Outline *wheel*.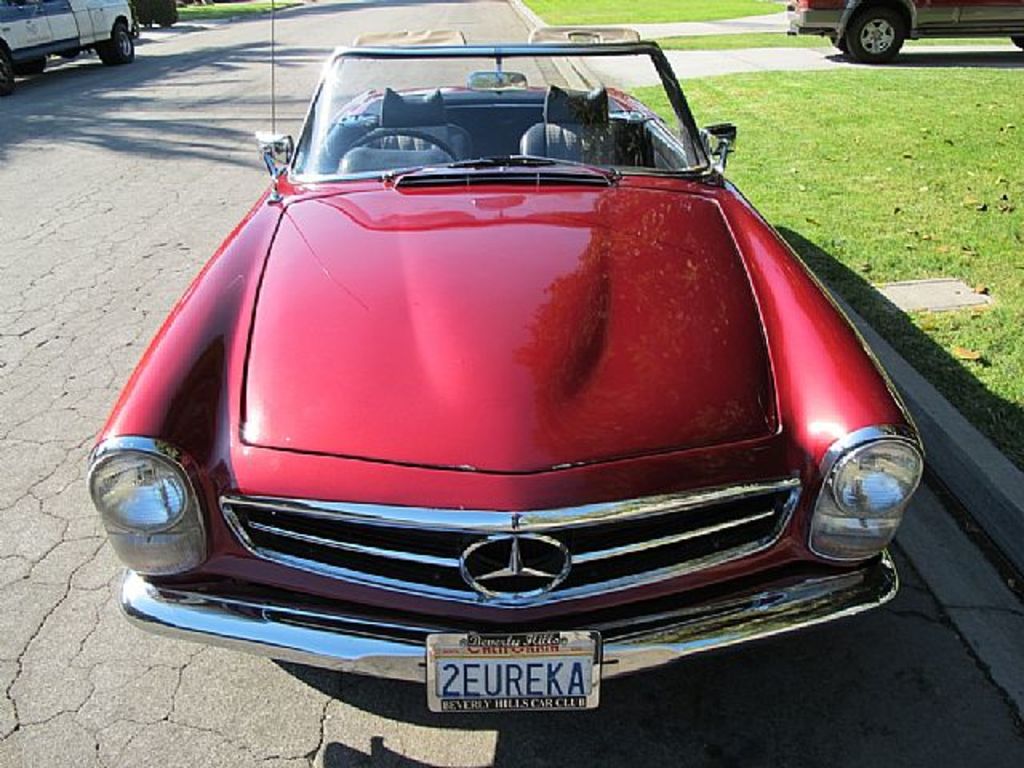
Outline: [341, 130, 462, 166].
